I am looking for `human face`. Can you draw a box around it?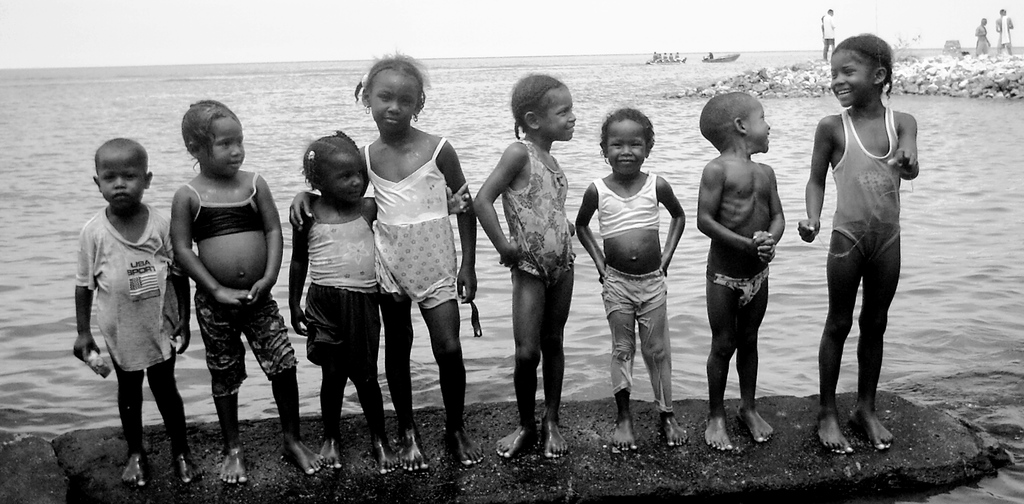
Sure, the bounding box is (left=538, top=90, right=575, bottom=141).
